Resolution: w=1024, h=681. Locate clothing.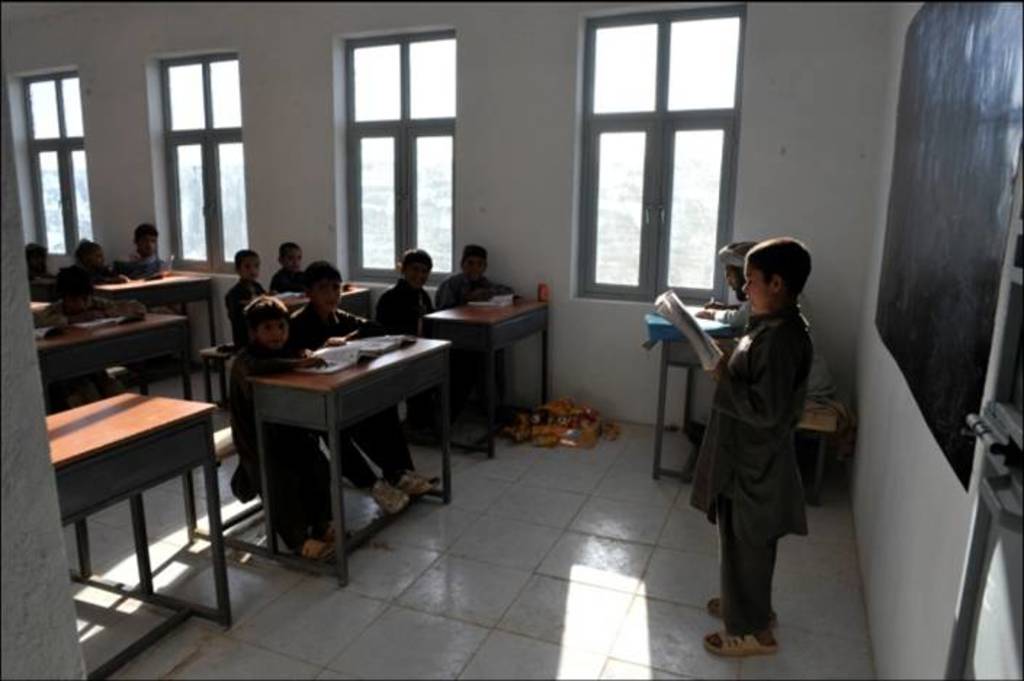
bbox=[683, 260, 841, 646].
